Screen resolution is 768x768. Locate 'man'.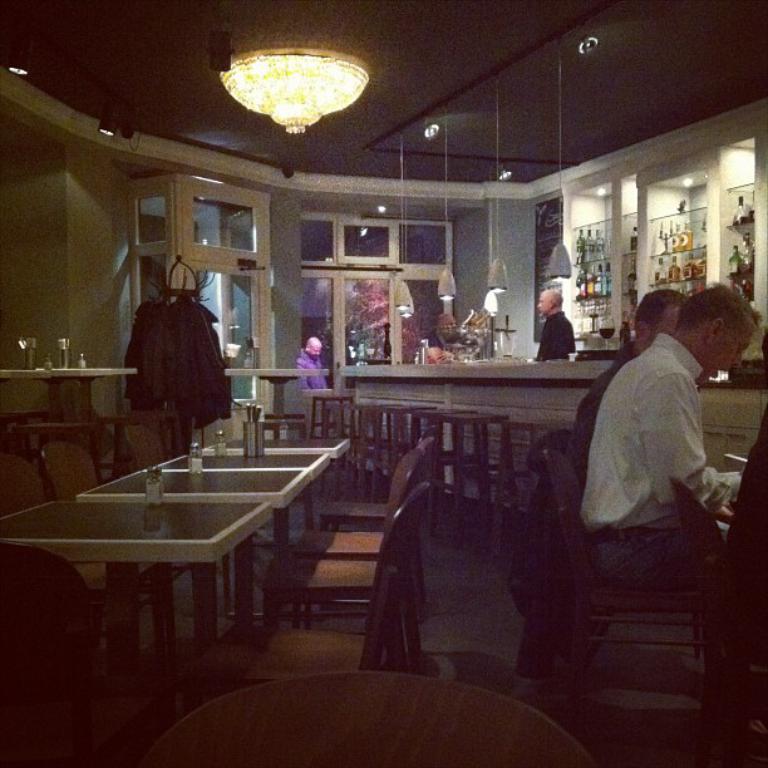
<box>573,291,685,451</box>.
